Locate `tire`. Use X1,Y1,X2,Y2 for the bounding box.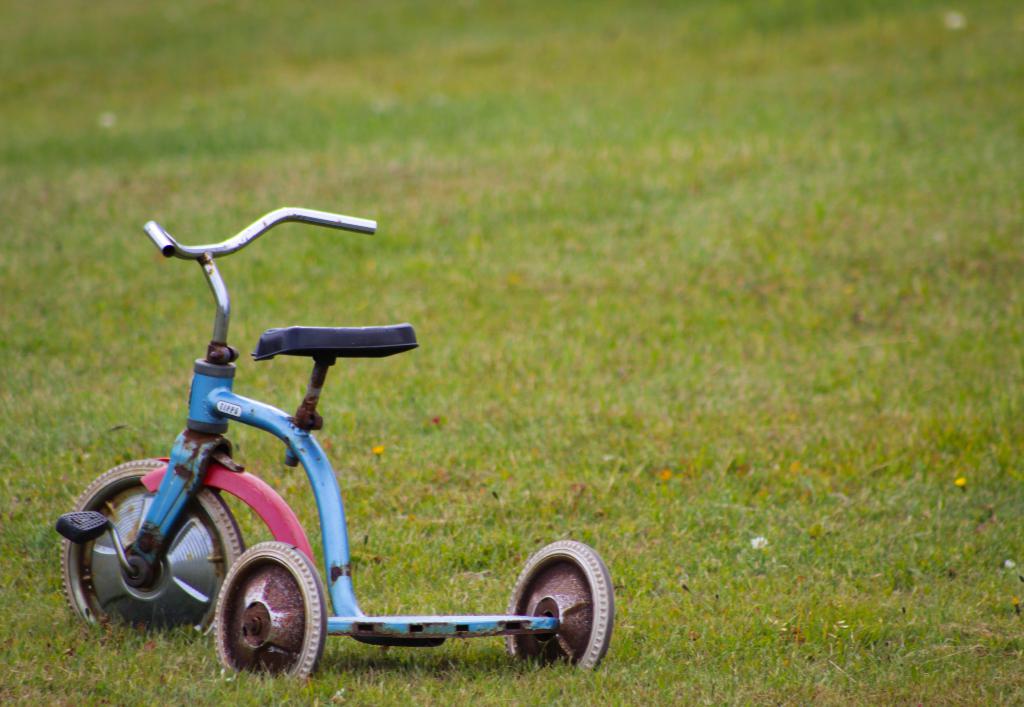
504,540,612,674.
